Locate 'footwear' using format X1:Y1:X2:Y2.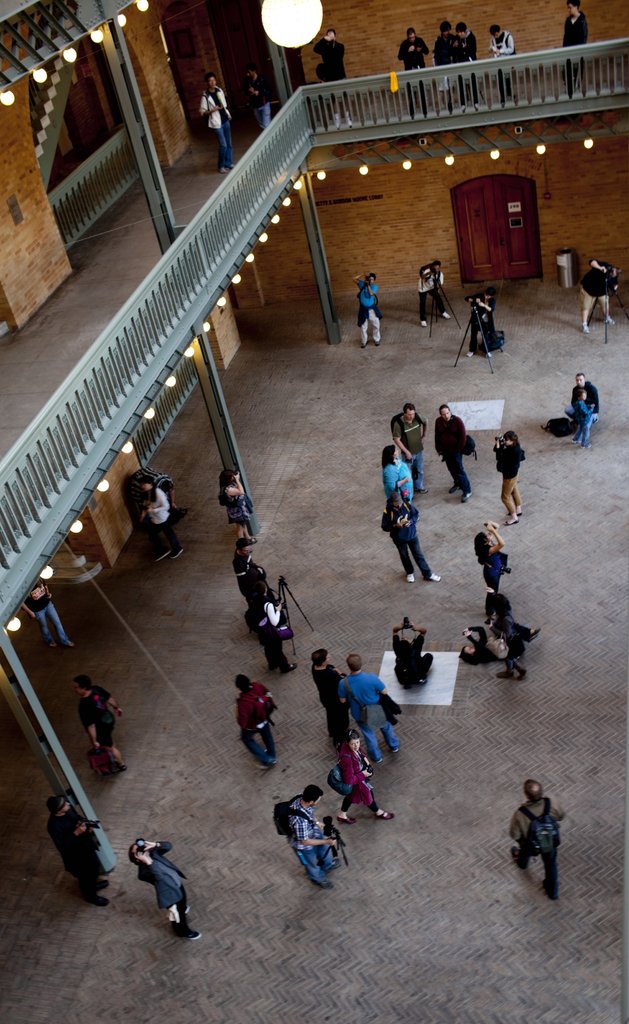
249:536:258:546.
